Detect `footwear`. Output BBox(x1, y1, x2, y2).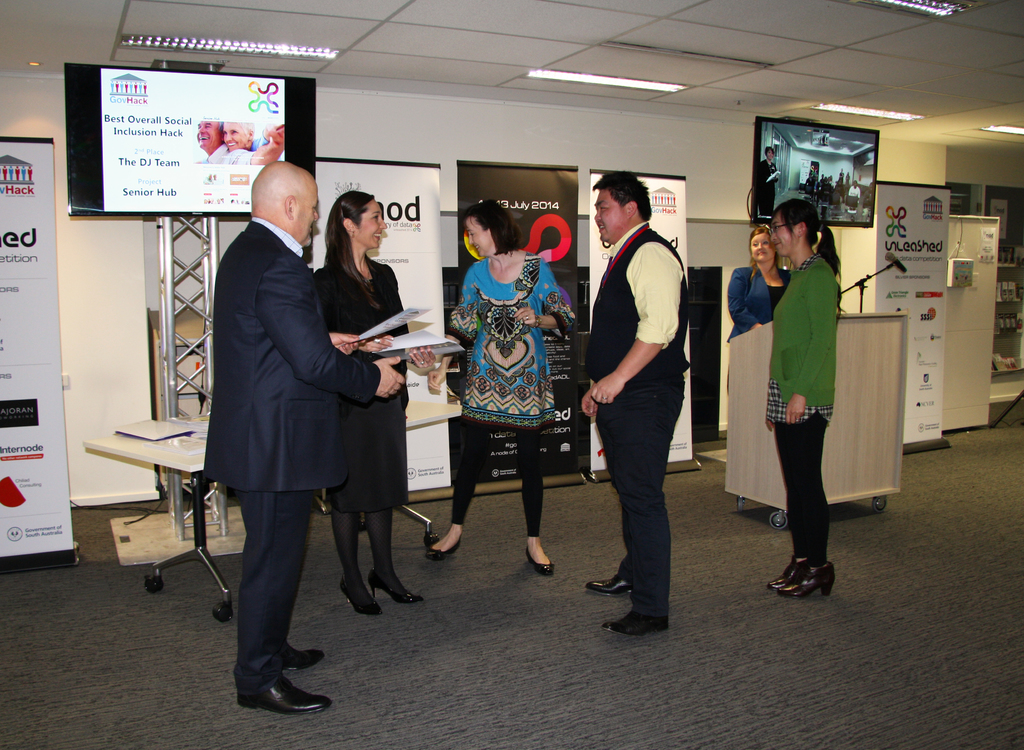
BBox(586, 567, 628, 597).
